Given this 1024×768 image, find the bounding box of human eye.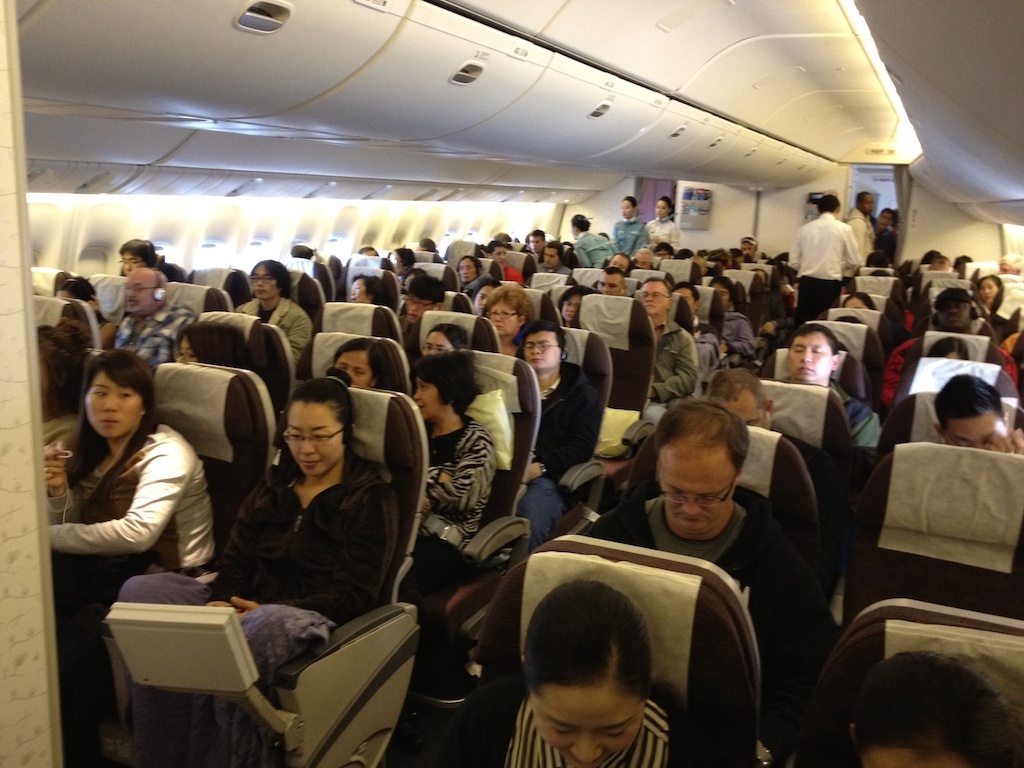
[x1=956, y1=441, x2=970, y2=449].
